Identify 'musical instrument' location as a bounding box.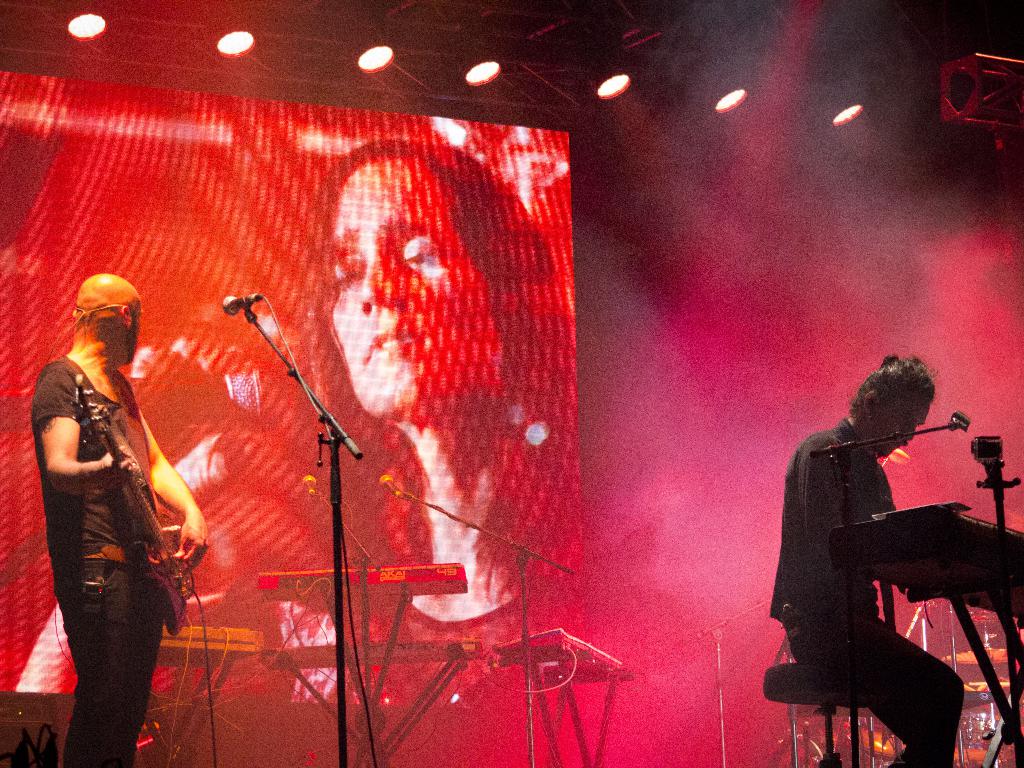
x1=828, y1=720, x2=897, y2=767.
